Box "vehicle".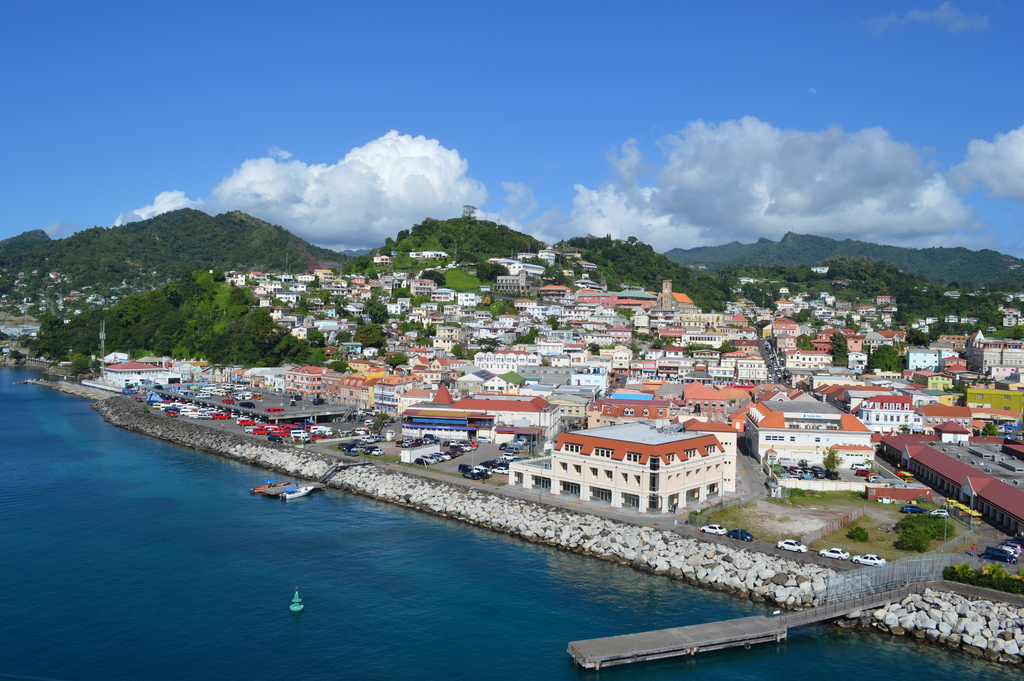
select_region(478, 434, 496, 441).
